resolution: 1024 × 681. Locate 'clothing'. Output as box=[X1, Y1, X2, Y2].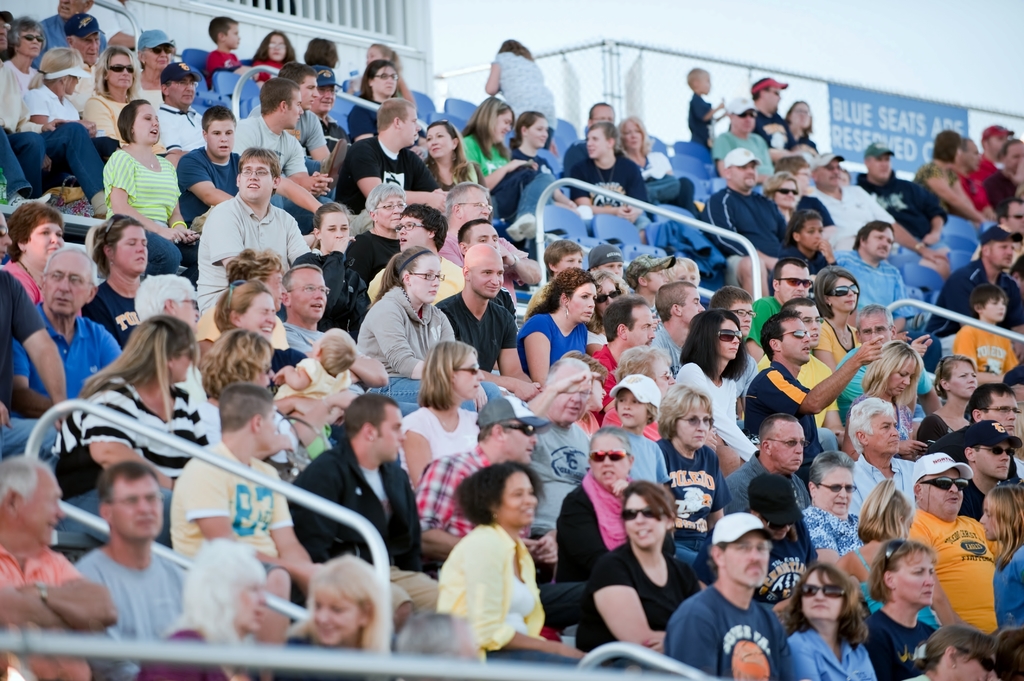
box=[569, 152, 649, 208].
